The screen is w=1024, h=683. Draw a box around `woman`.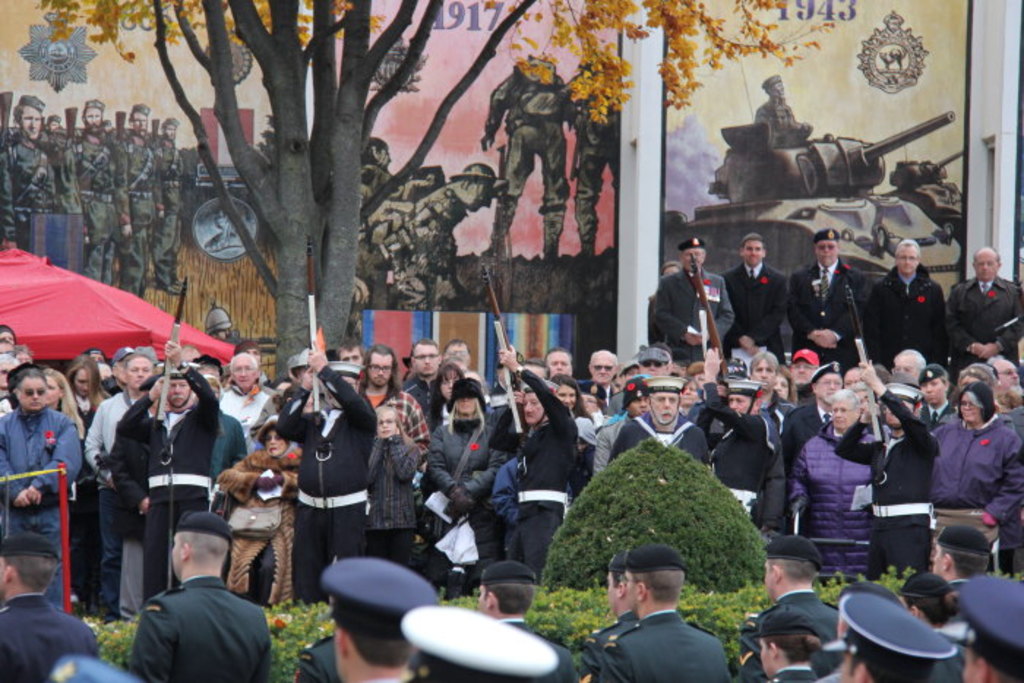
l=209, t=421, r=297, b=611.
